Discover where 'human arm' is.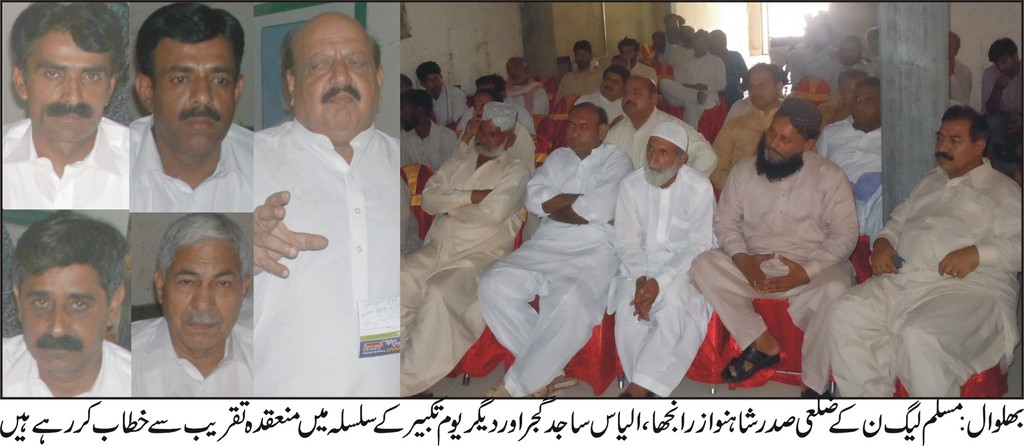
Discovered at (x1=556, y1=79, x2=563, y2=96).
